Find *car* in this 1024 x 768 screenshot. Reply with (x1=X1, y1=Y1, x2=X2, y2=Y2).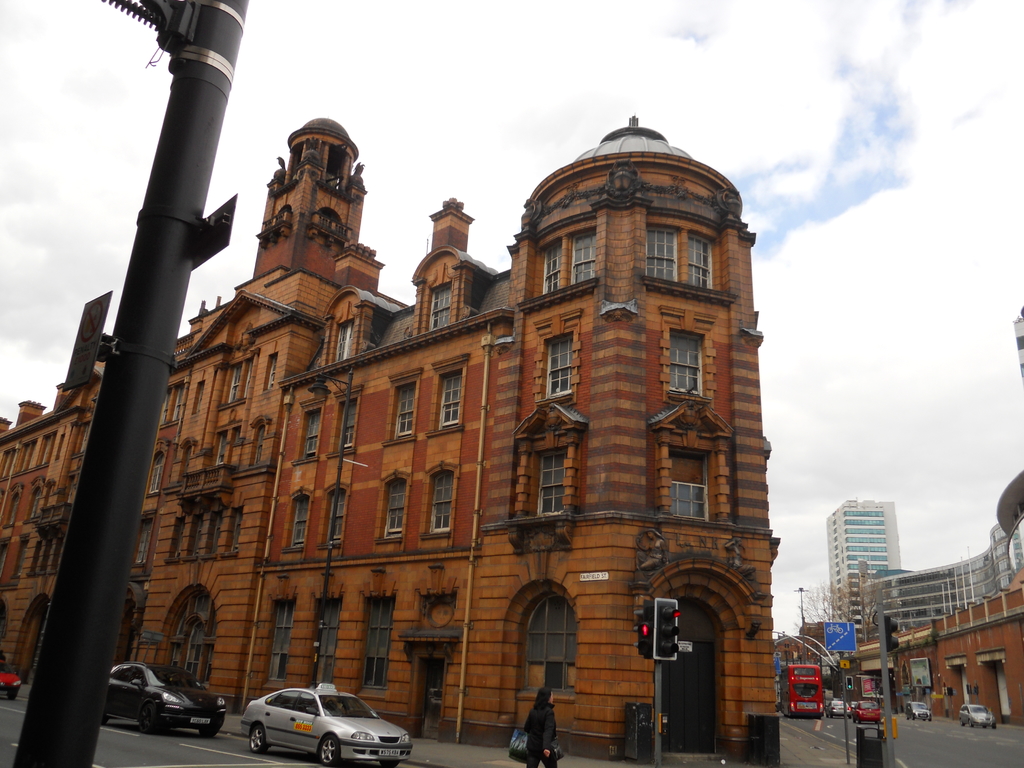
(x1=857, y1=692, x2=882, y2=718).
